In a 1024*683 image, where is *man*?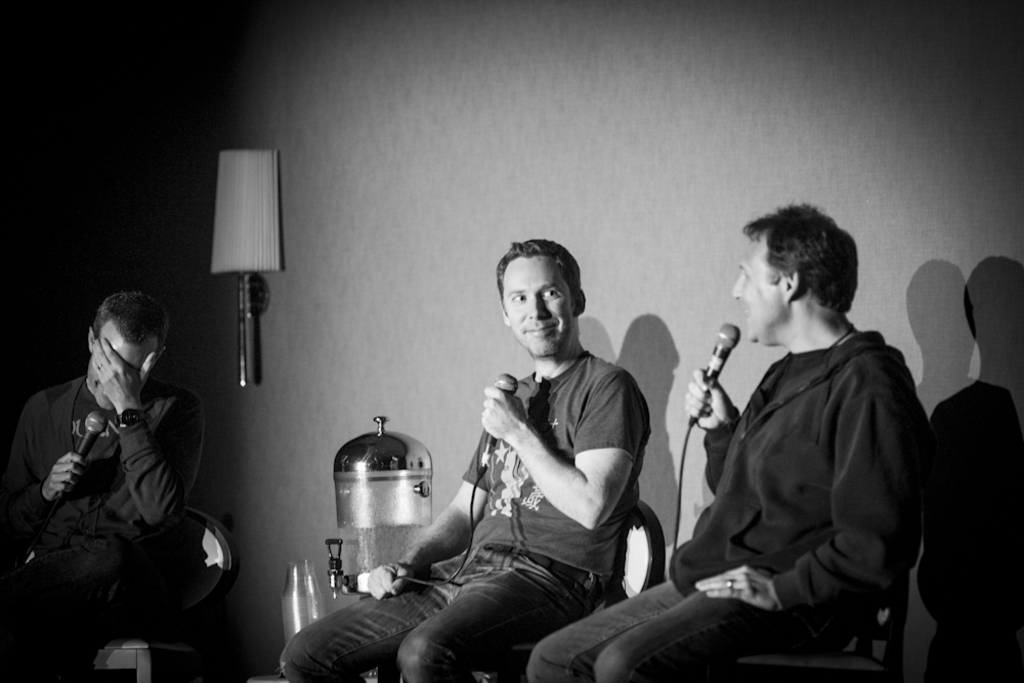
BBox(365, 258, 659, 681).
